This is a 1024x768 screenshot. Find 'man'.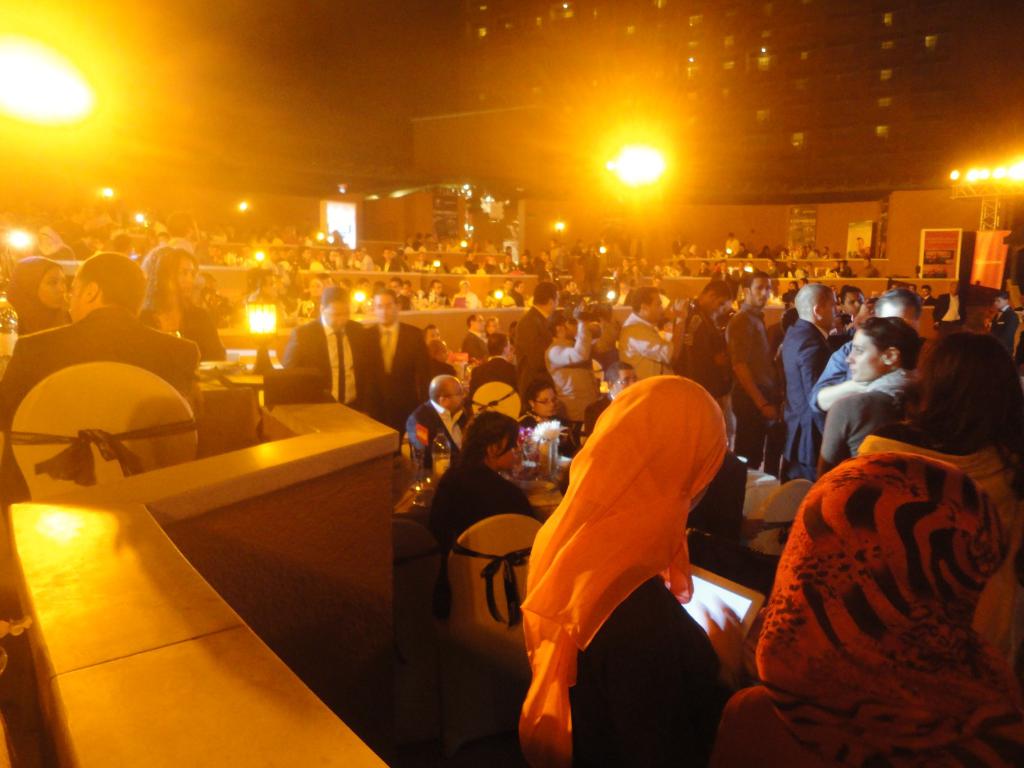
Bounding box: <box>784,282,861,482</box>.
